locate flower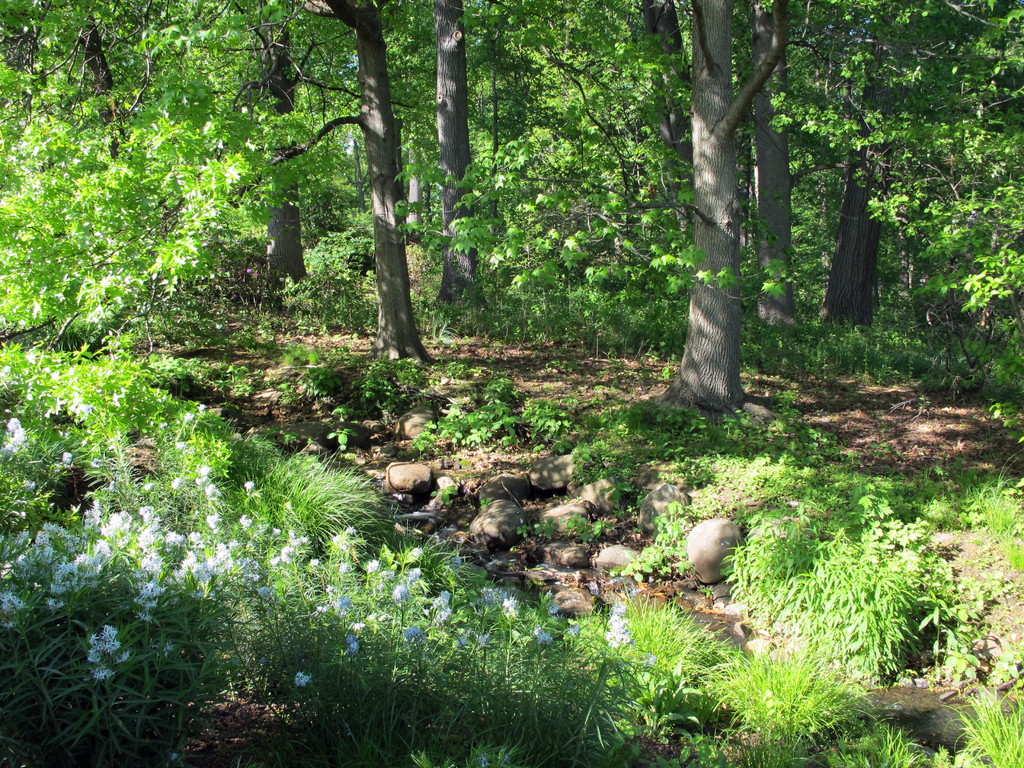
<box>195,403,206,415</box>
